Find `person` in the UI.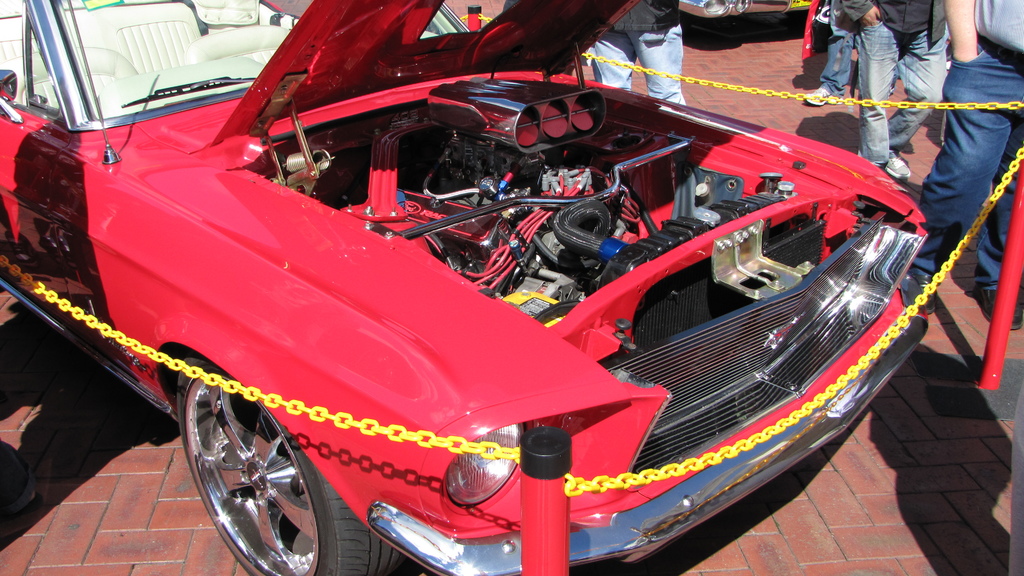
UI element at 838/0/947/180.
